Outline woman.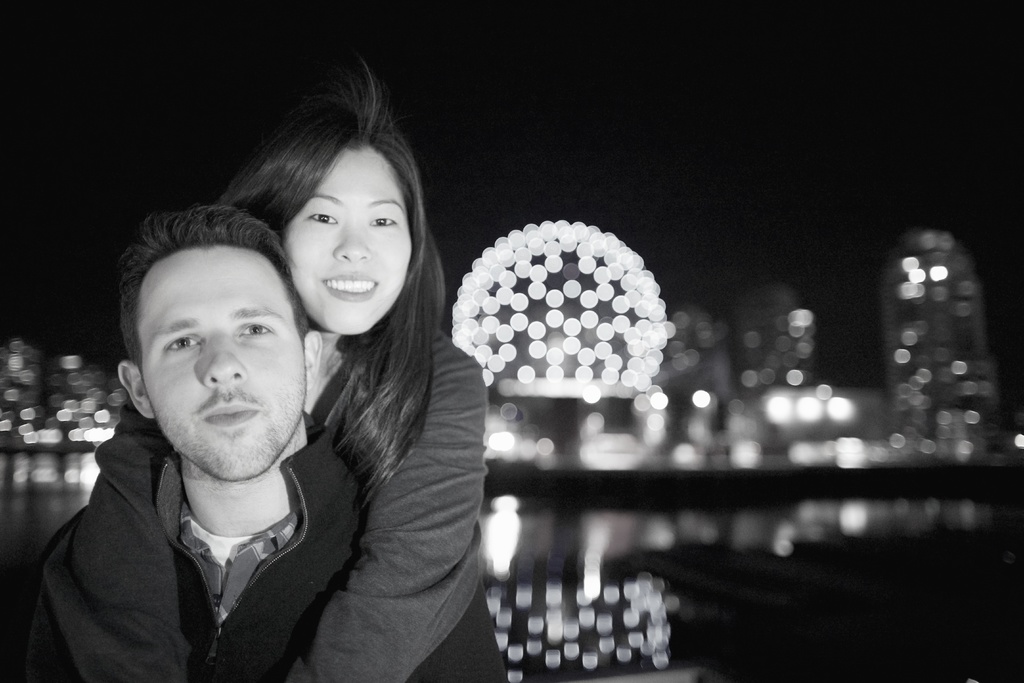
Outline: left=79, top=78, right=517, bottom=682.
